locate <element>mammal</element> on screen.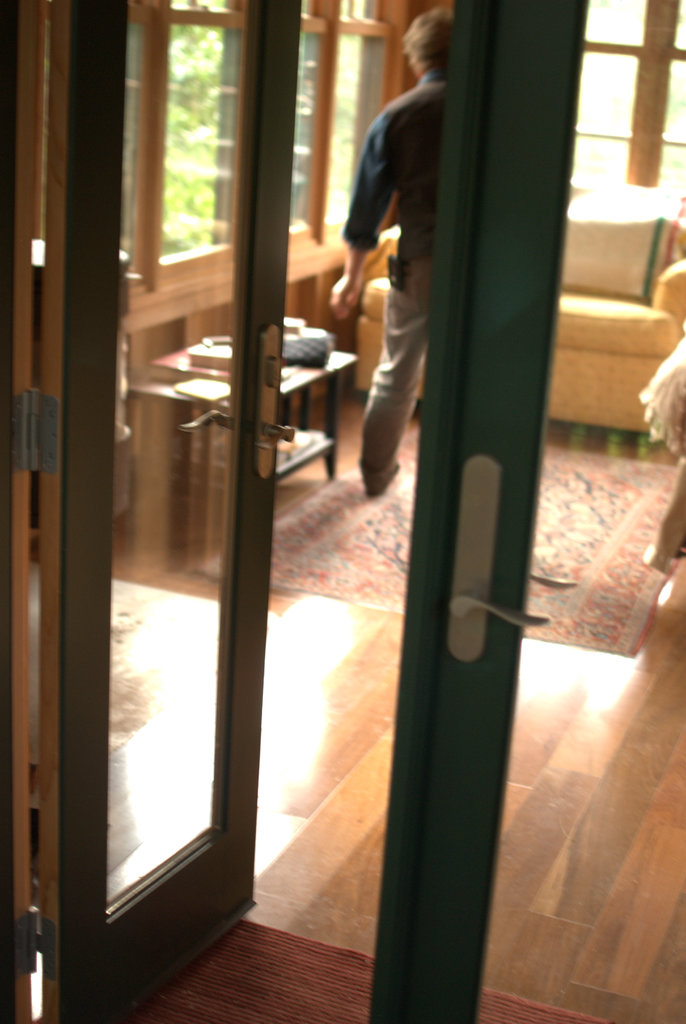
On screen at left=324, top=9, right=454, bottom=492.
